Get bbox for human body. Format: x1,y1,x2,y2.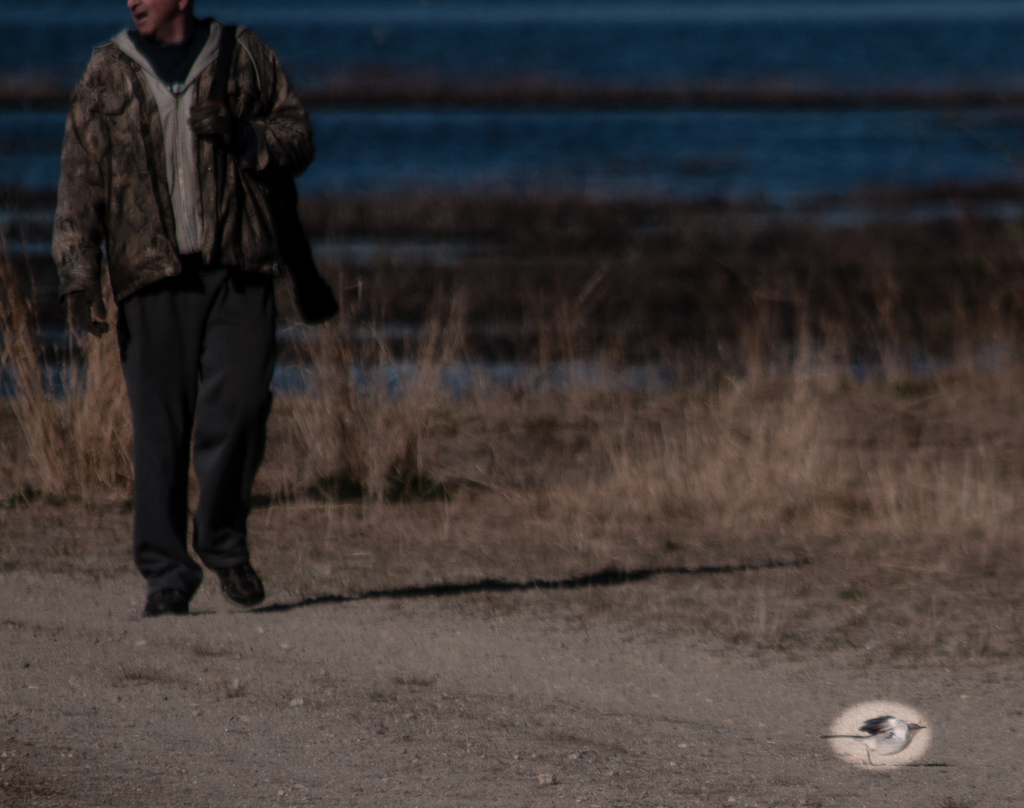
77,0,312,645.
